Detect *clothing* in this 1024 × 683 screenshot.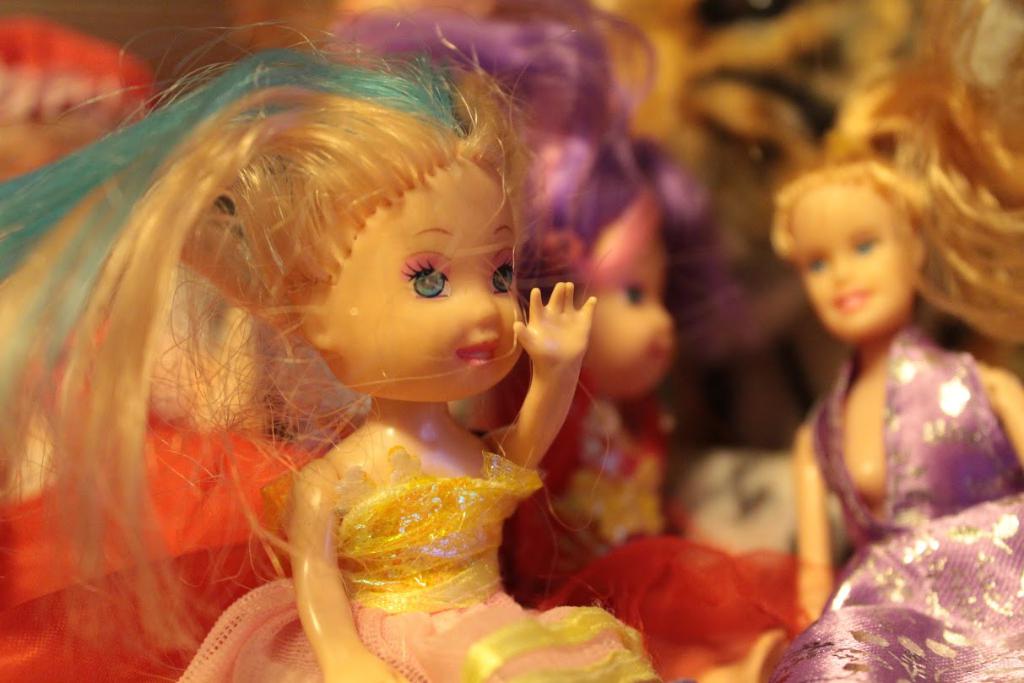
Detection: crop(181, 433, 653, 682).
